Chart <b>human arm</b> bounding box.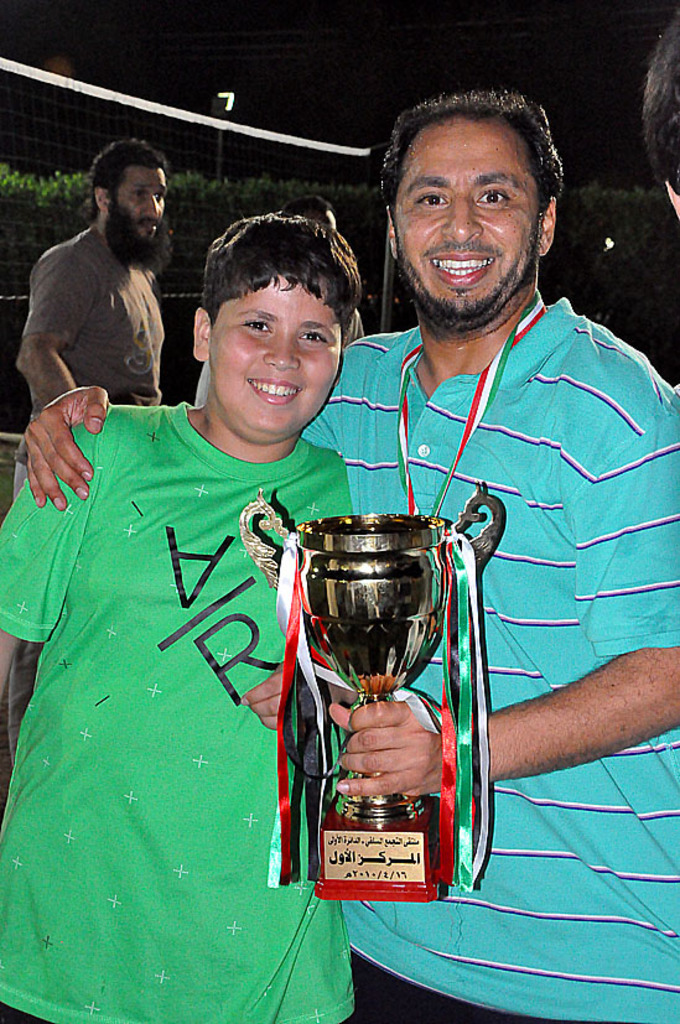
Charted: <box>17,240,103,421</box>.
